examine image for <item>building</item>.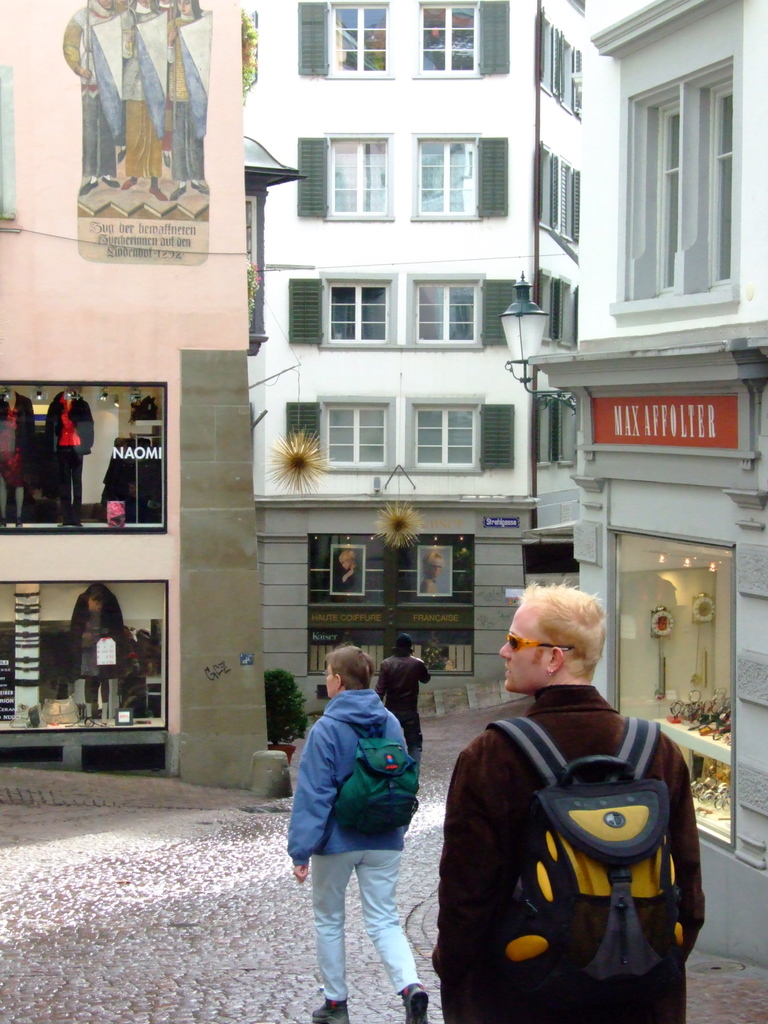
Examination result: <region>236, 0, 579, 690</region>.
